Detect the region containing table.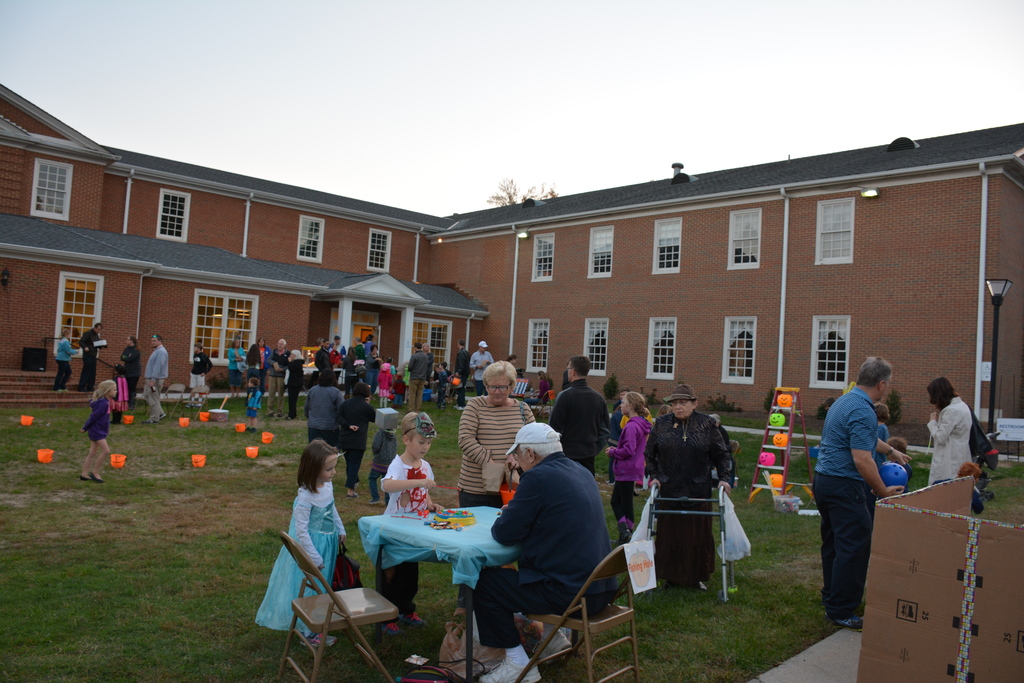
left=358, top=504, right=520, bottom=682.
